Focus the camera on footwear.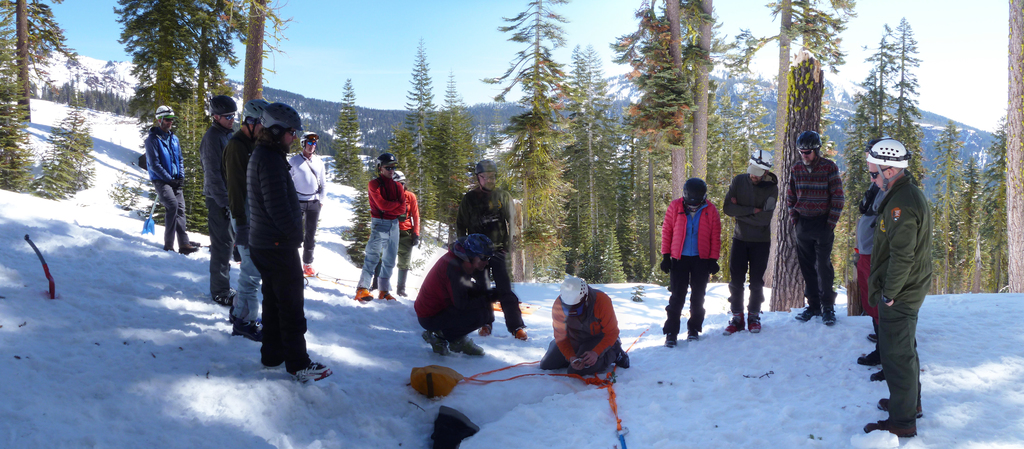
Focus region: 796/306/823/323.
